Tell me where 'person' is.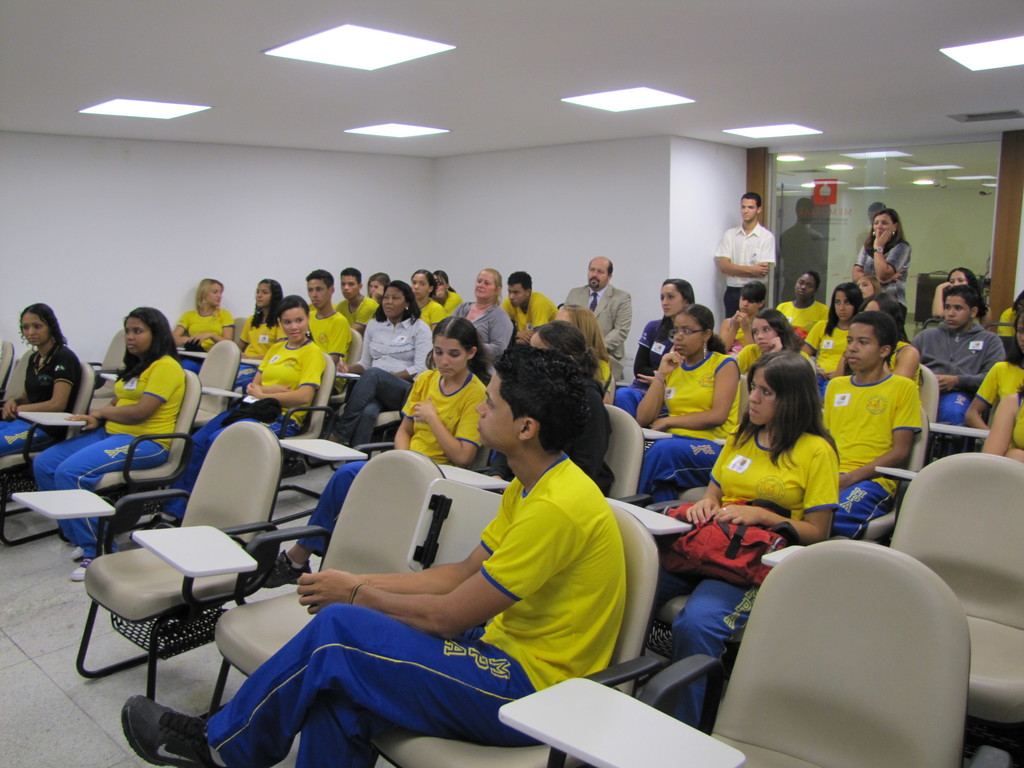
'person' is at (636, 304, 741, 504).
